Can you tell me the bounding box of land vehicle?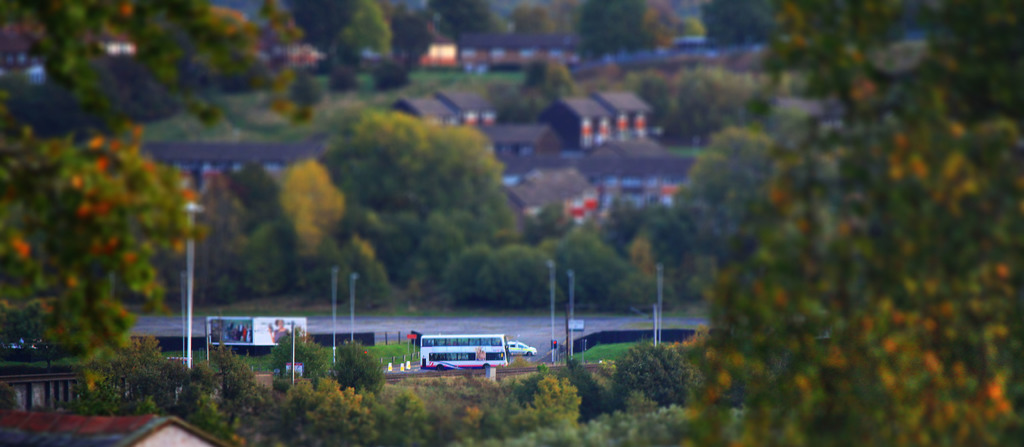
<region>414, 332, 509, 368</region>.
